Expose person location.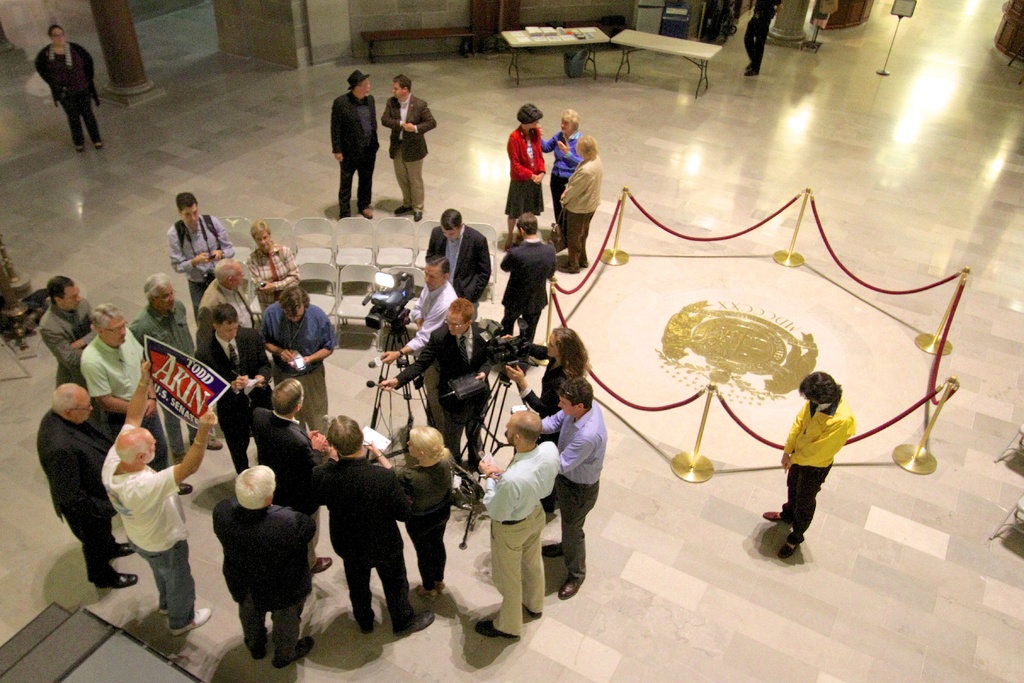
Exposed at 558/136/607/273.
